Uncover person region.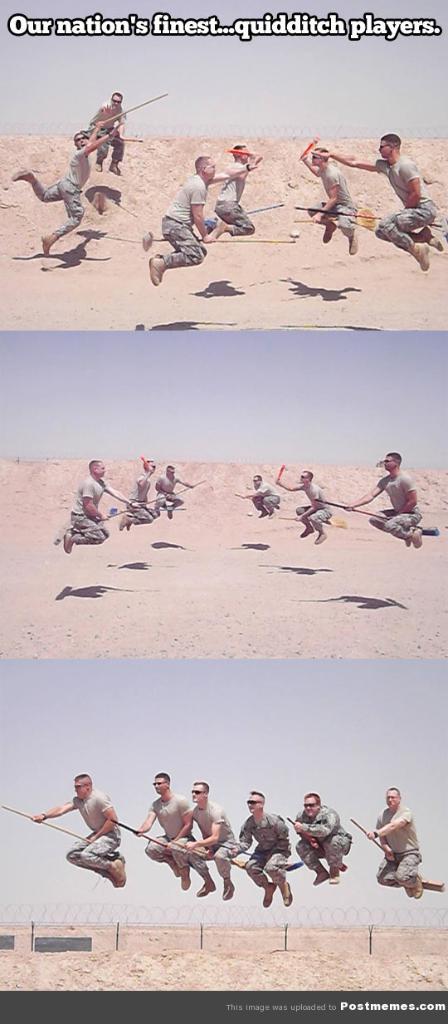
Uncovered: left=90, top=91, right=126, bottom=184.
